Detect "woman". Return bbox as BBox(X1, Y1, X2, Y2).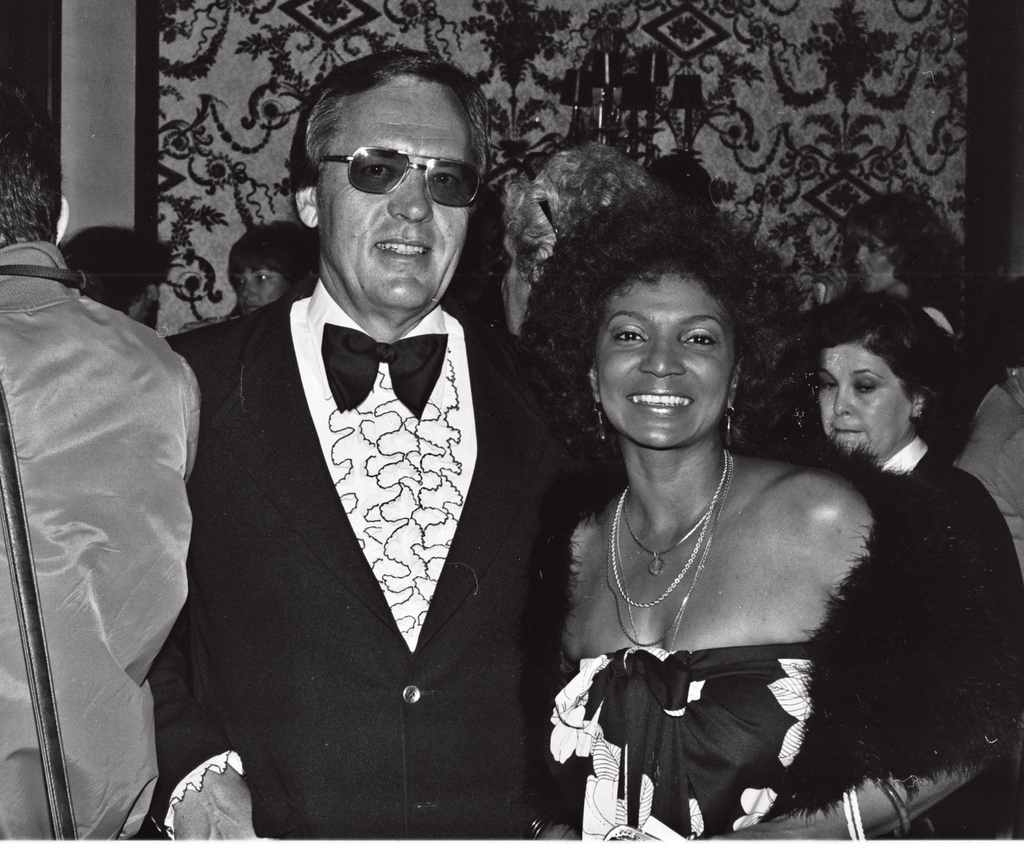
BBox(223, 225, 314, 320).
